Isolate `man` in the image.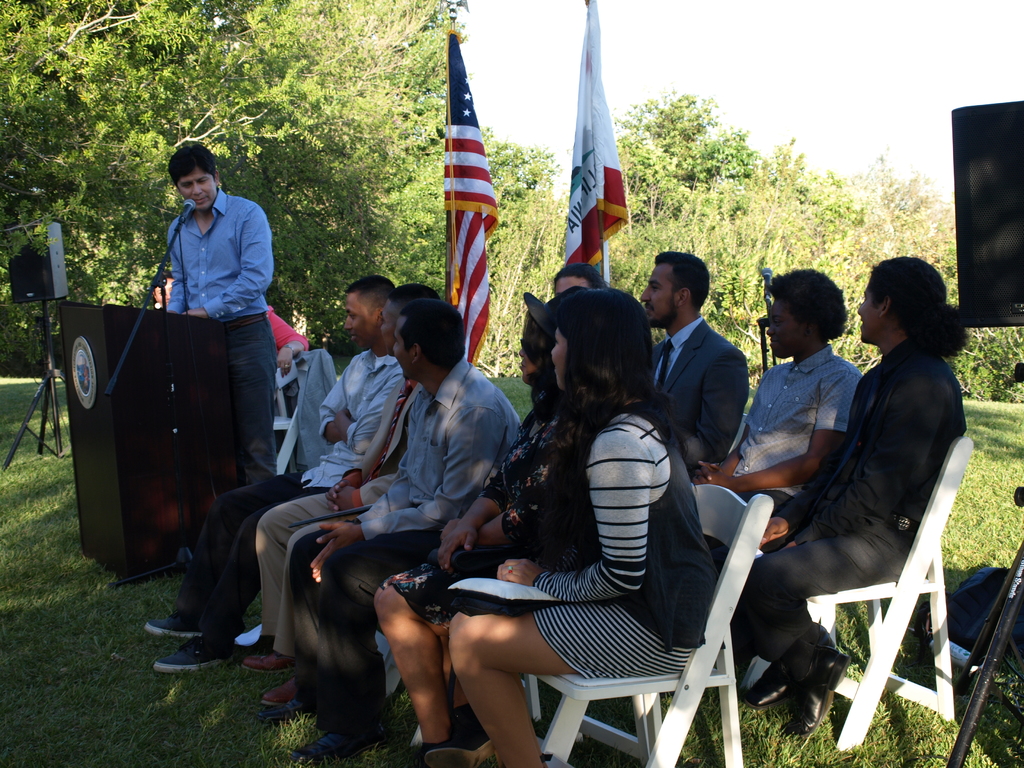
Isolated region: <region>138, 268, 403, 676</region>.
